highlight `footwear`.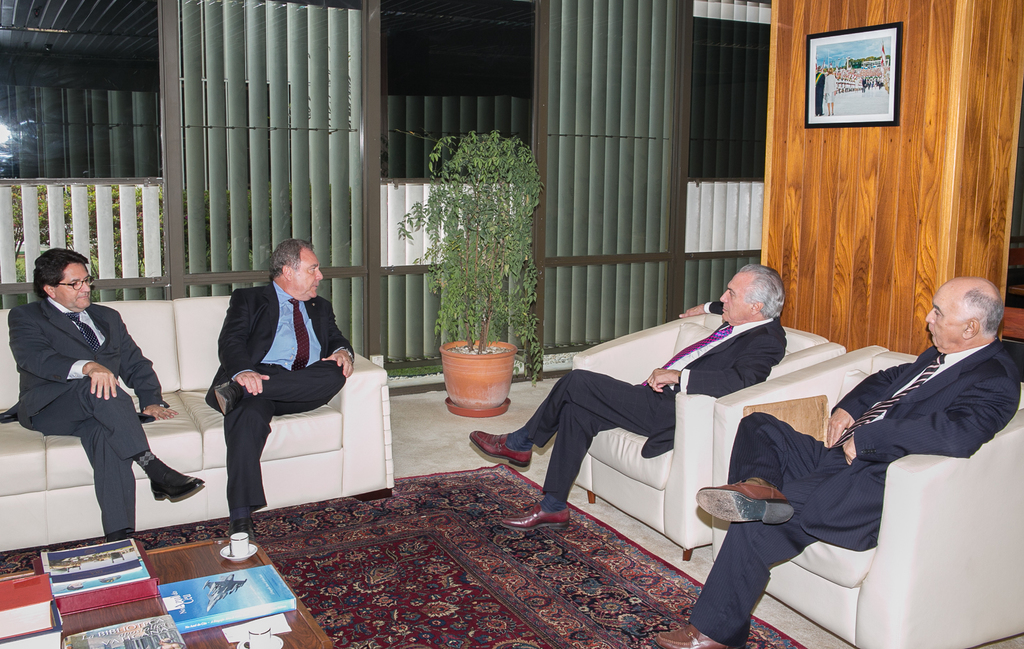
Highlighted region: x1=654 y1=618 x2=731 y2=648.
